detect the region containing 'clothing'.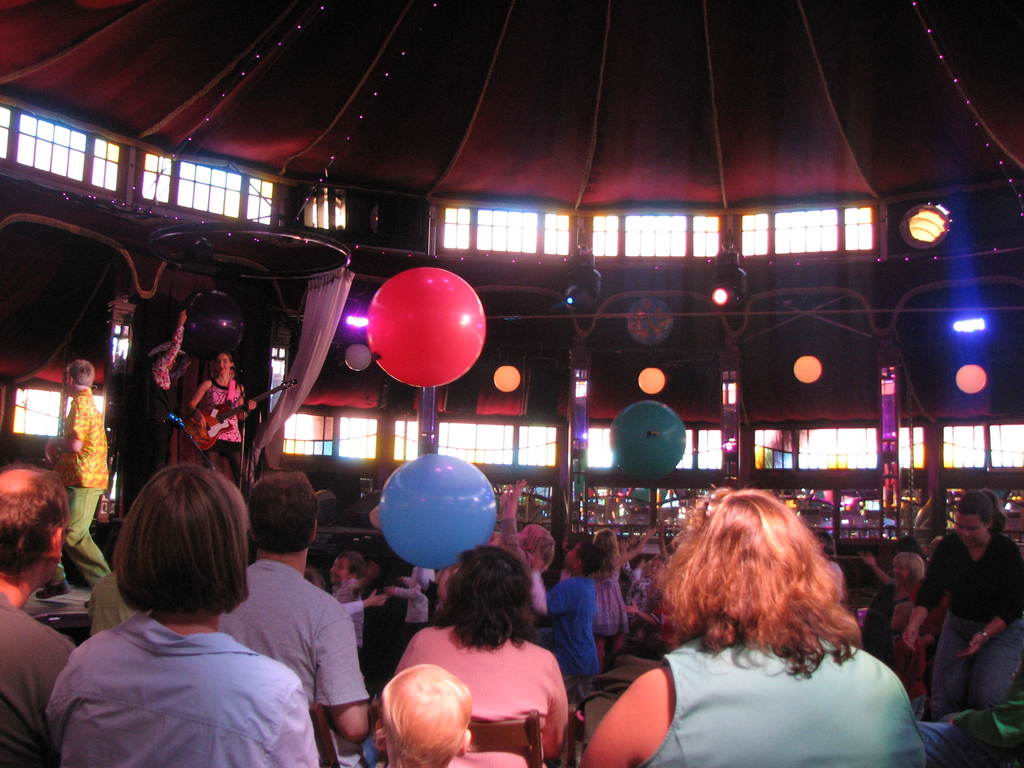
(52,371,120,610).
